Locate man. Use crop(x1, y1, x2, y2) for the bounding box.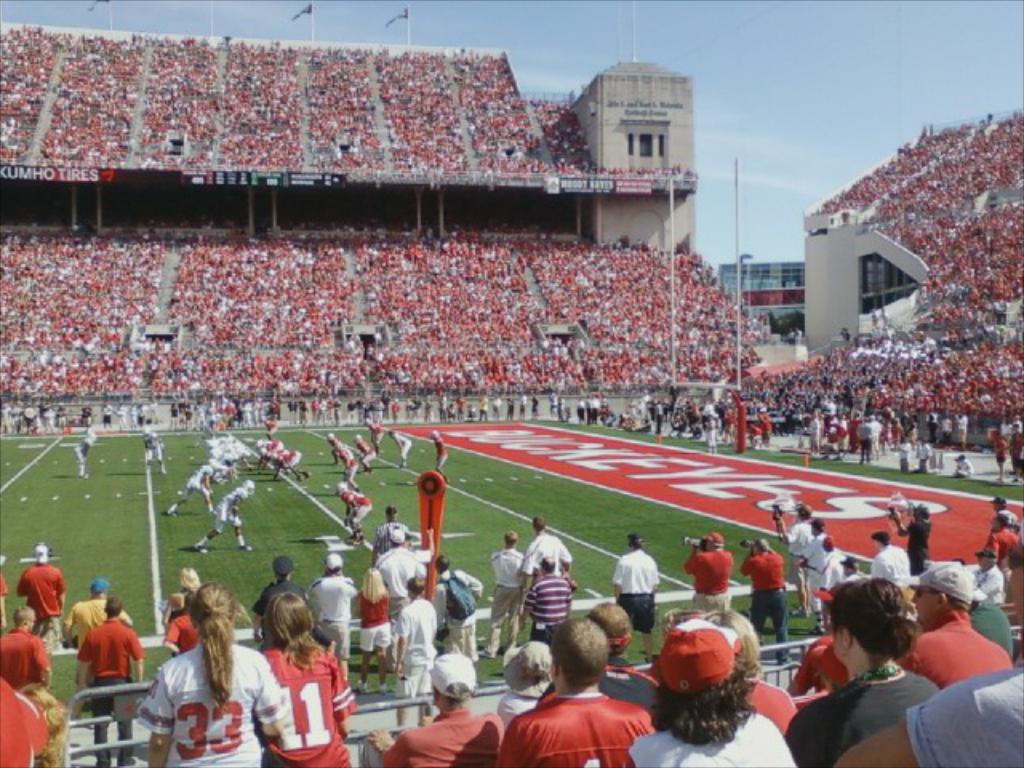
crop(432, 430, 454, 486).
